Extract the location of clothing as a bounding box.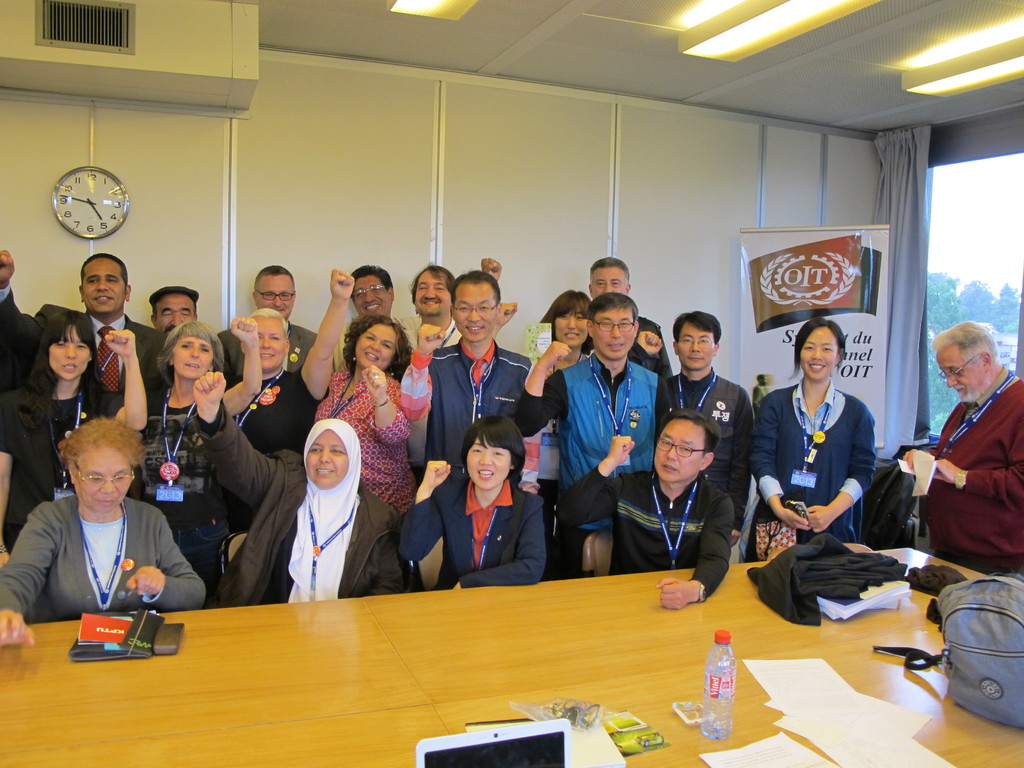
crop(512, 348, 677, 577).
